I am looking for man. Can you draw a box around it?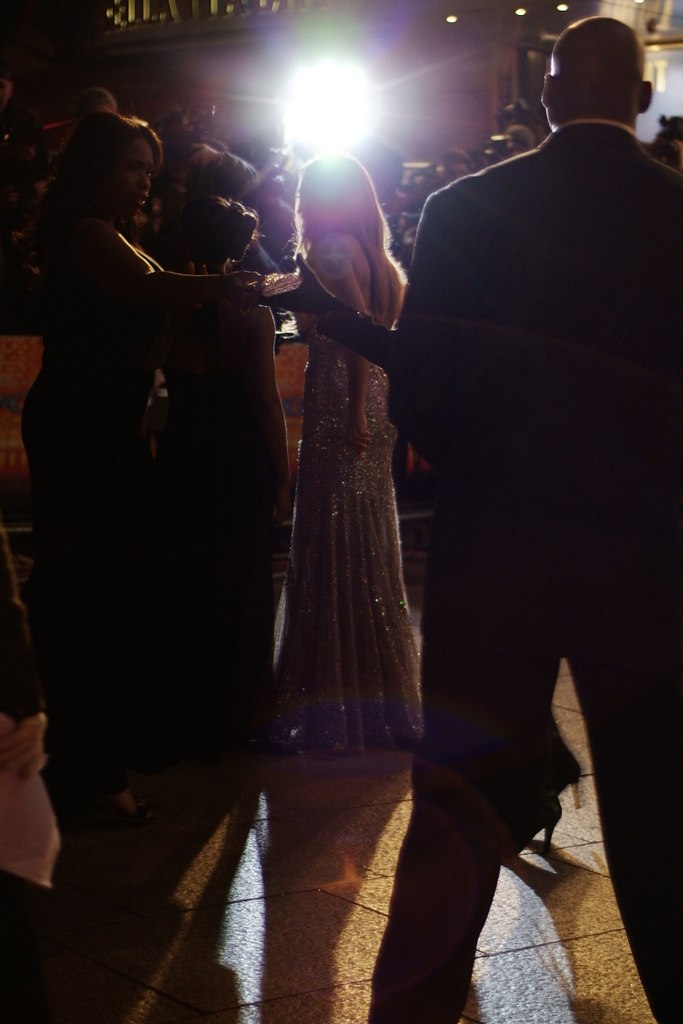
Sure, the bounding box is [left=337, top=36, right=662, bottom=915].
